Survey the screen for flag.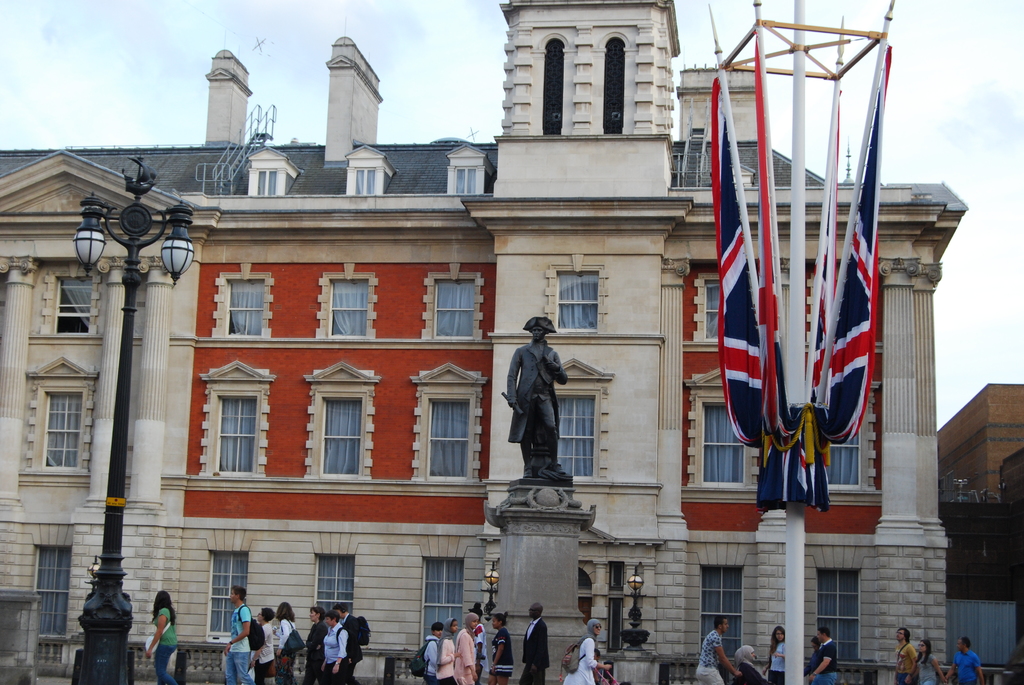
Survey found: crop(797, 33, 883, 466).
